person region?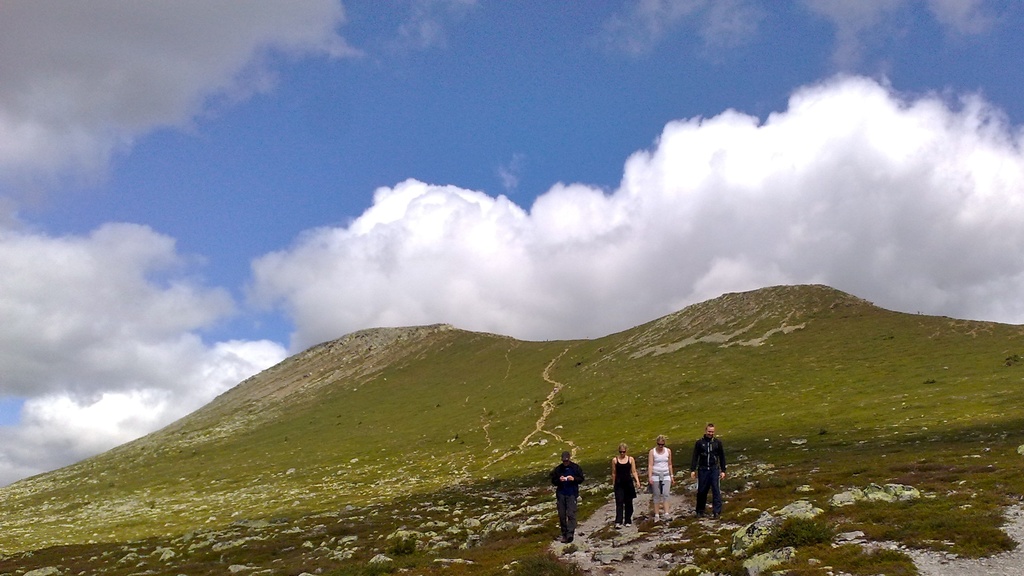
611, 441, 641, 529
